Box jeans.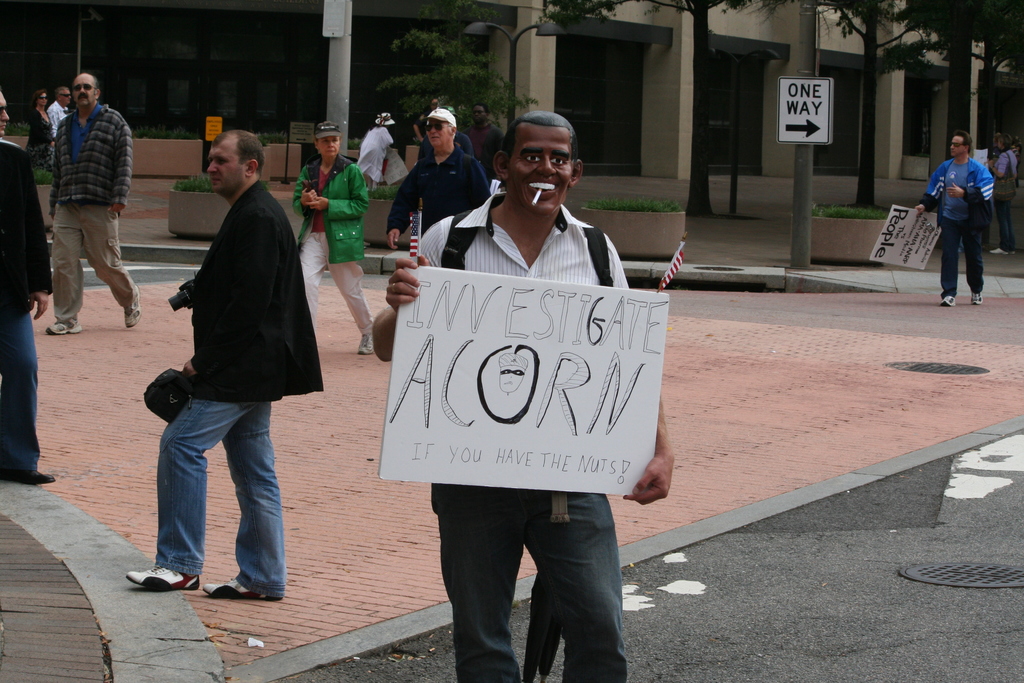
<region>180, 381, 299, 601</region>.
